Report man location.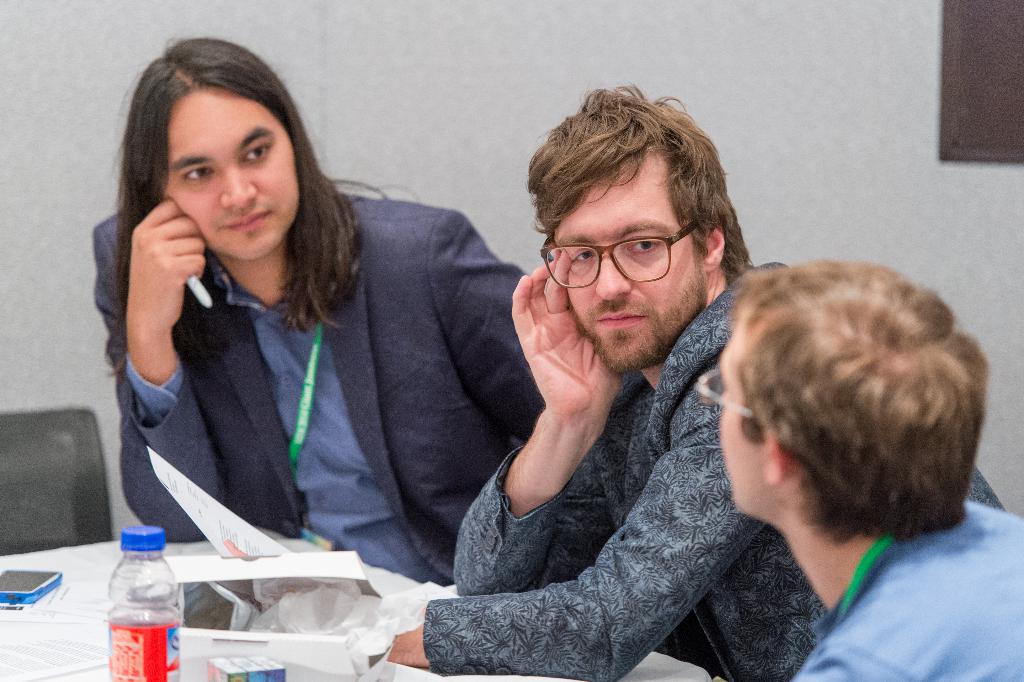
Report: (x1=92, y1=38, x2=535, y2=590).
